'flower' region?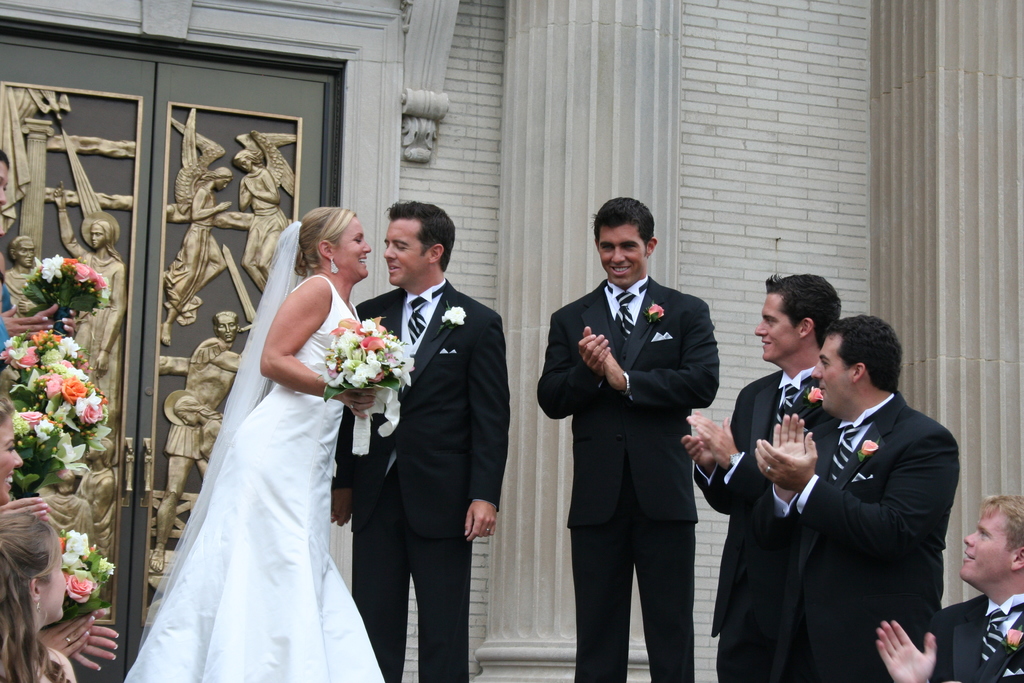
(x1=804, y1=387, x2=828, y2=412)
